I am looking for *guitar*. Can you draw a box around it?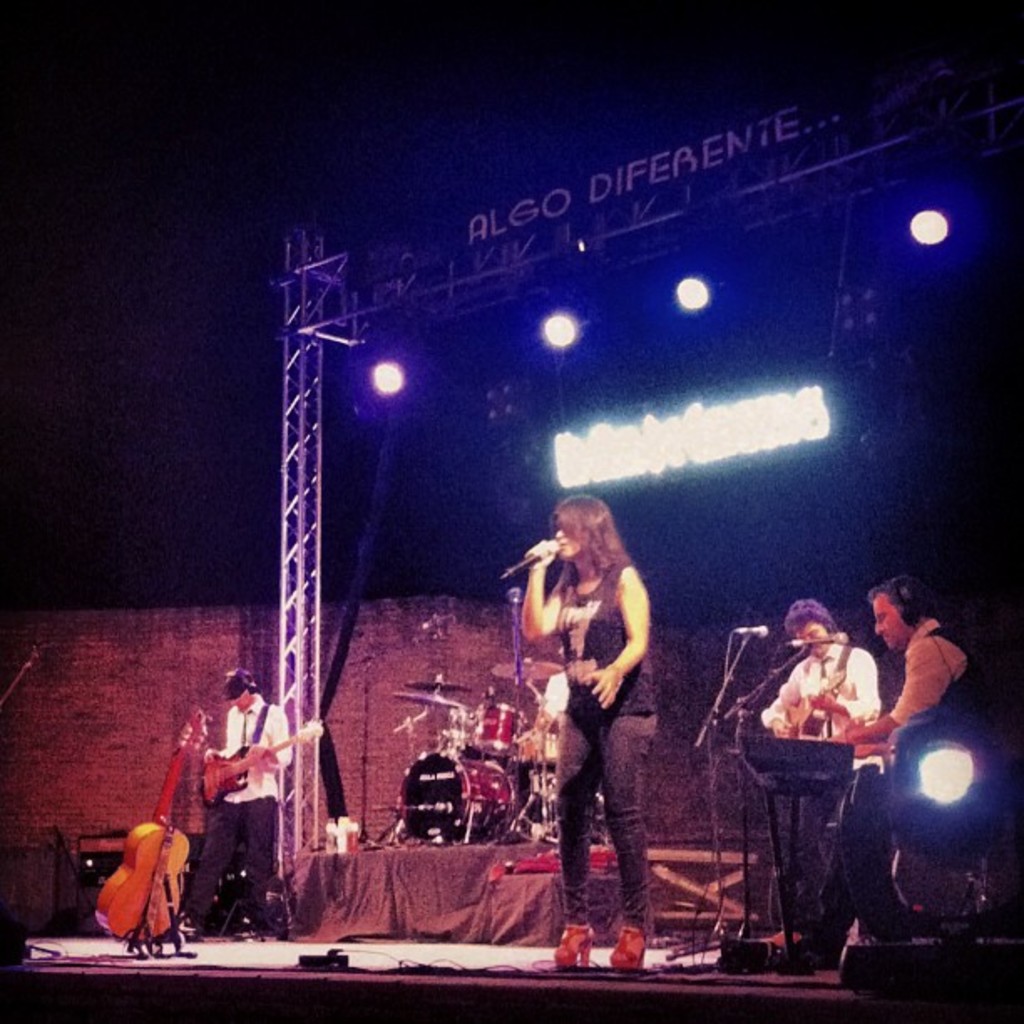
Sure, the bounding box is detection(191, 718, 328, 810).
